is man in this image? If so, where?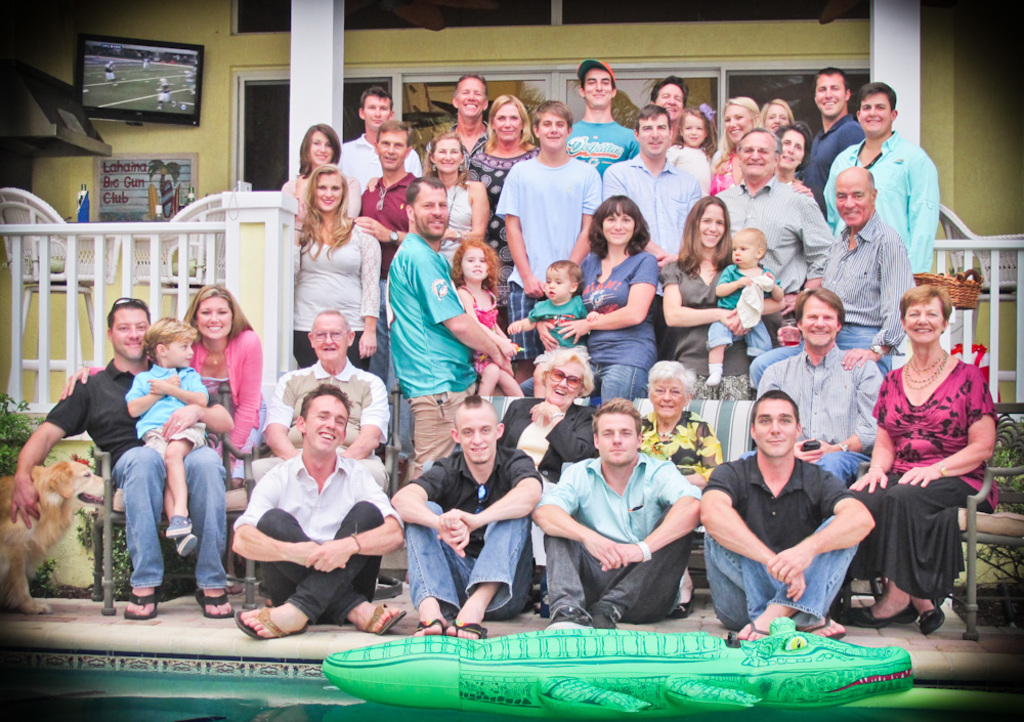
Yes, at [x1=797, y1=70, x2=864, y2=221].
